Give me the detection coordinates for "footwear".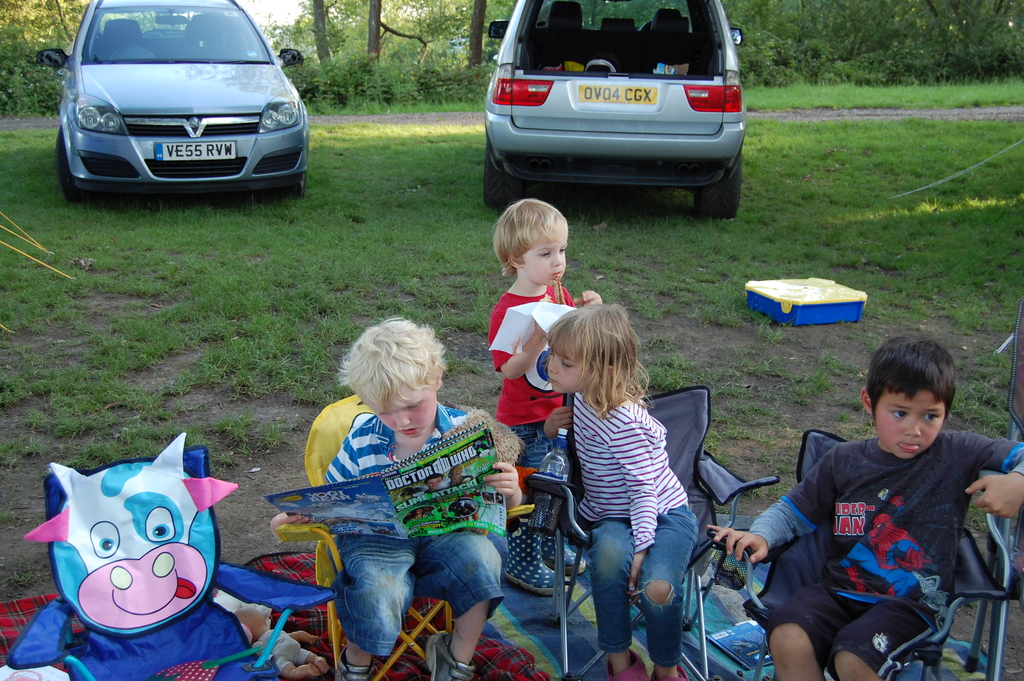
[left=499, top=525, right=564, bottom=599].
